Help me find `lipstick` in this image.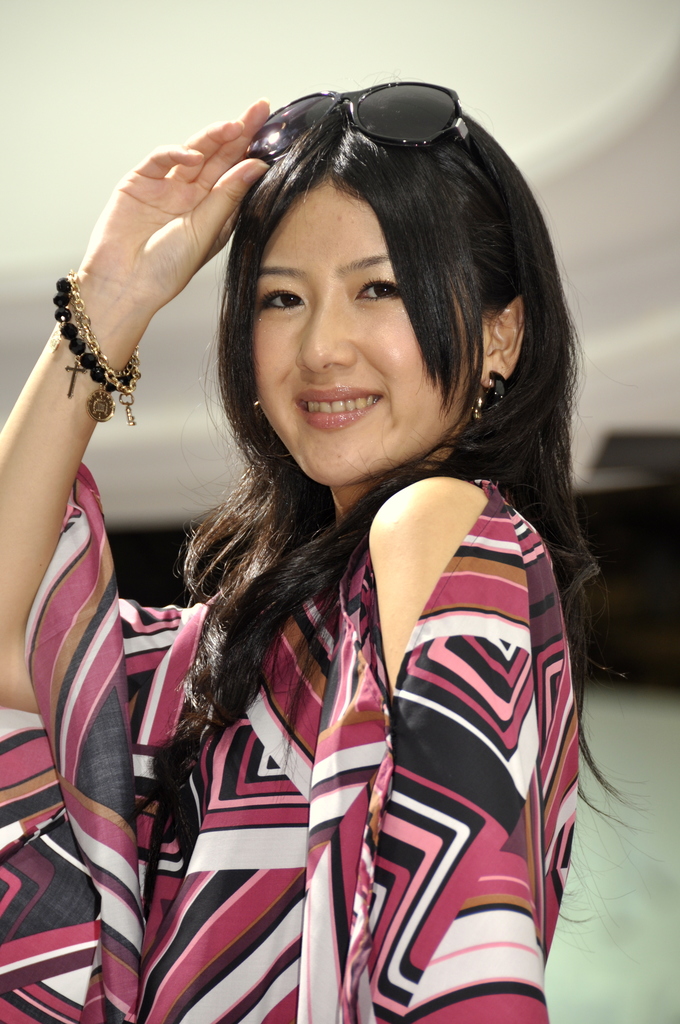
Found it: box=[292, 380, 388, 430].
